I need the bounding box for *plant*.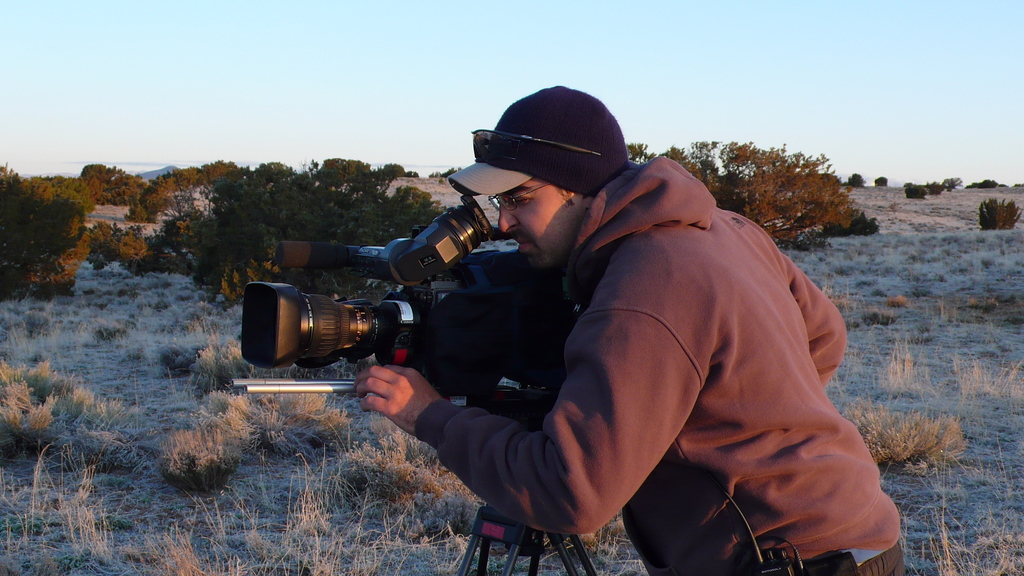
Here it is: detection(298, 424, 469, 575).
